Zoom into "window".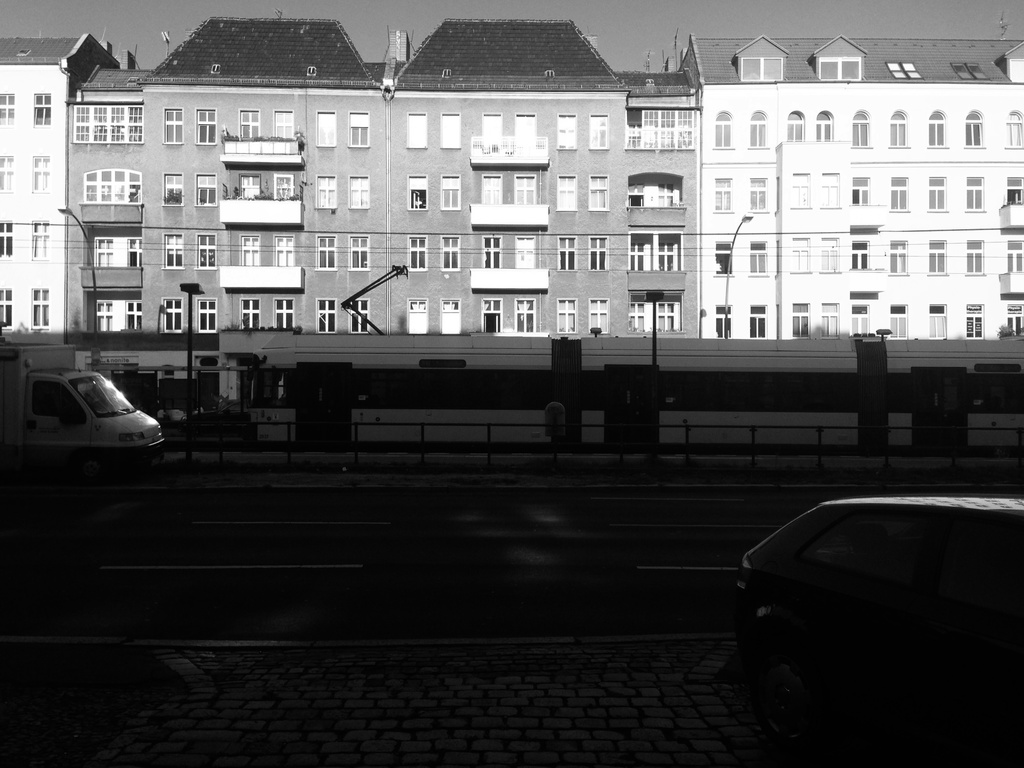
Zoom target: [left=556, top=234, right=578, bottom=271].
